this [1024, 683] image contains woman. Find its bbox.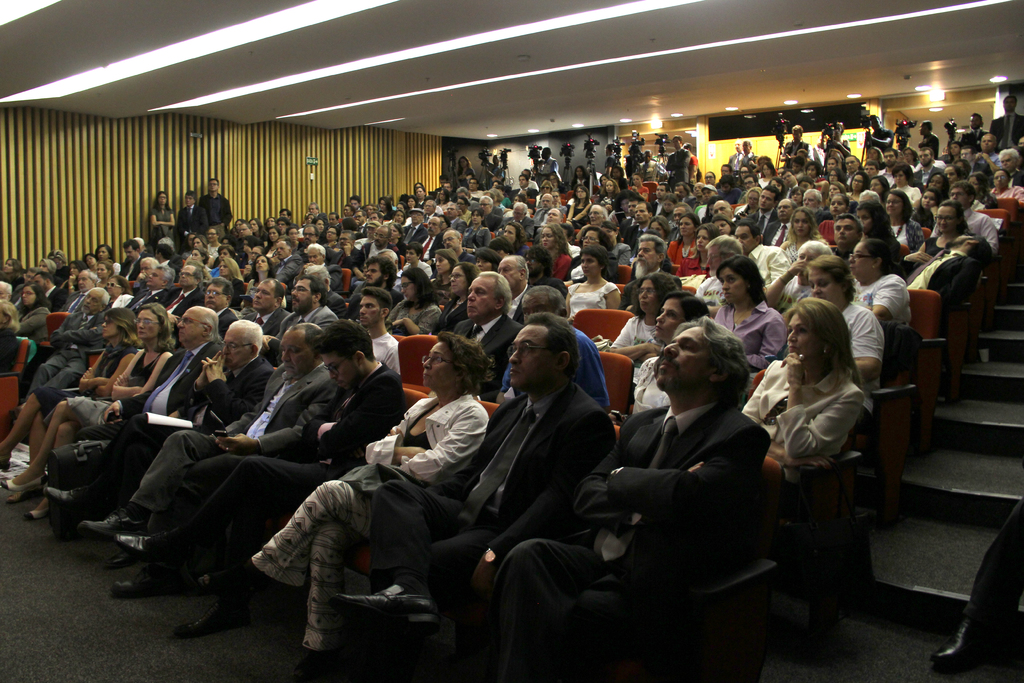
left=760, top=162, right=777, bottom=191.
